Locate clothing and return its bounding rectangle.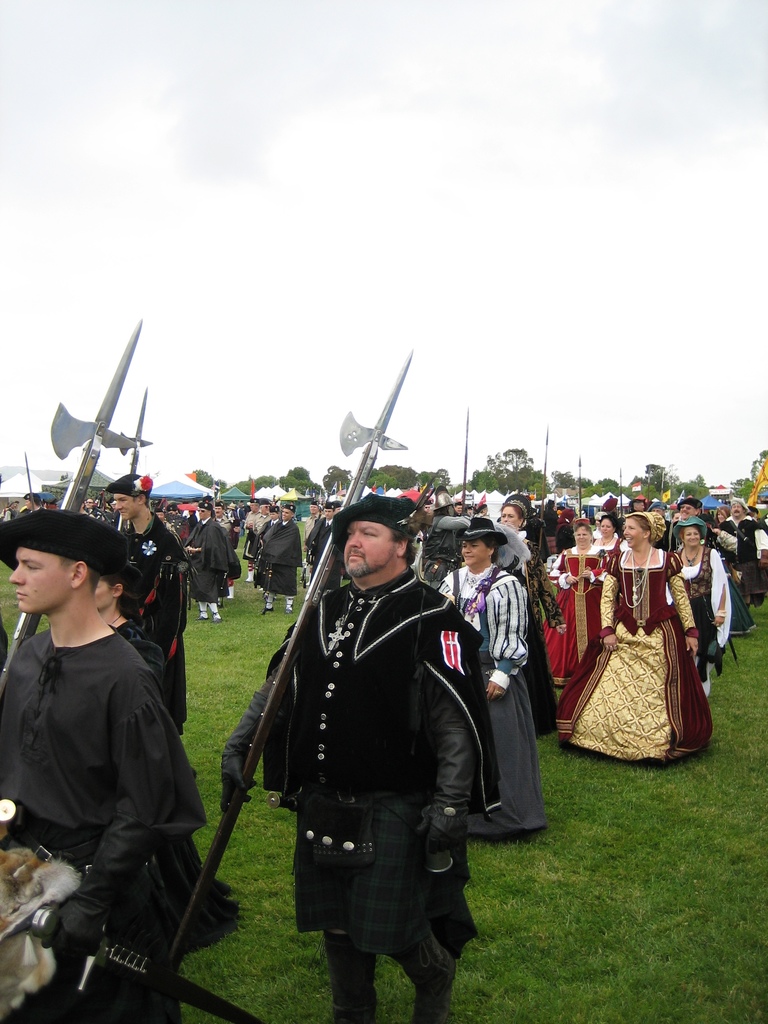
{"left": 668, "top": 547, "right": 727, "bottom": 688}.
